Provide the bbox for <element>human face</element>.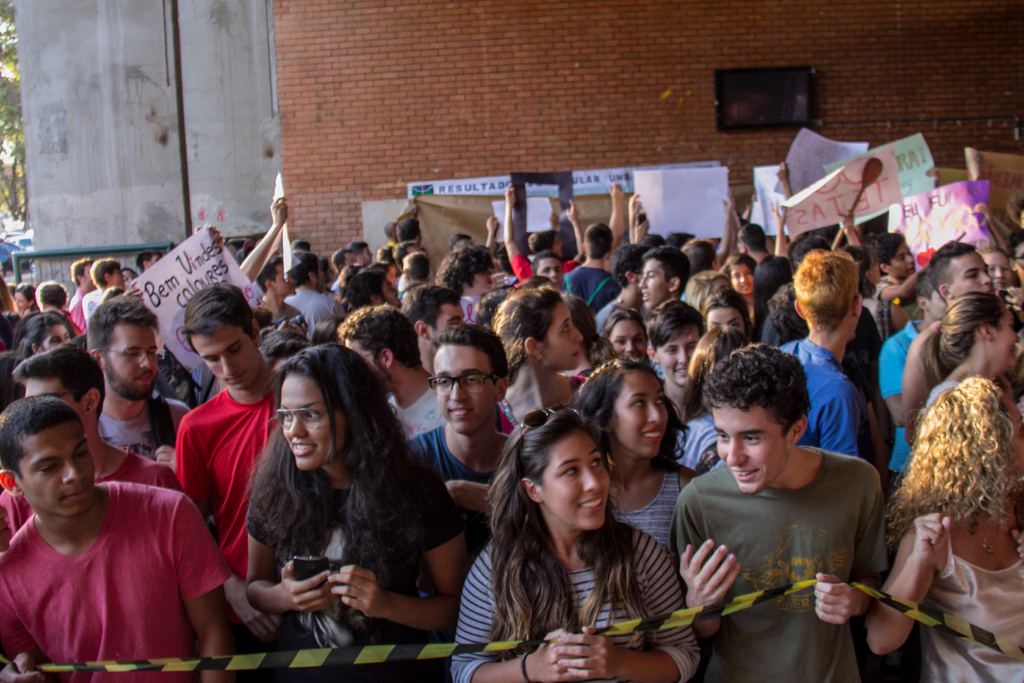
pyautogui.locateOnScreen(18, 418, 97, 518).
